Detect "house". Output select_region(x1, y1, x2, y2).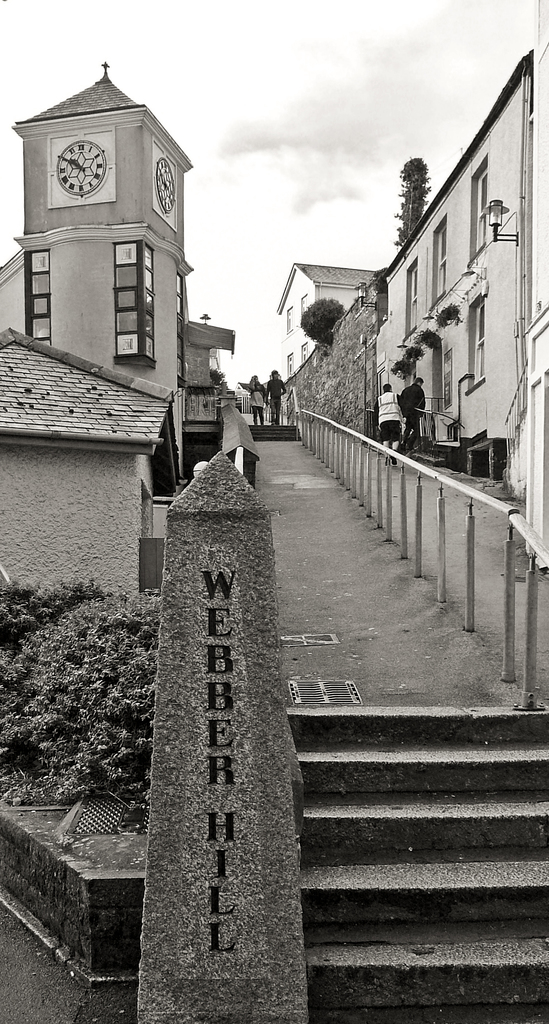
select_region(0, 330, 184, 614).
